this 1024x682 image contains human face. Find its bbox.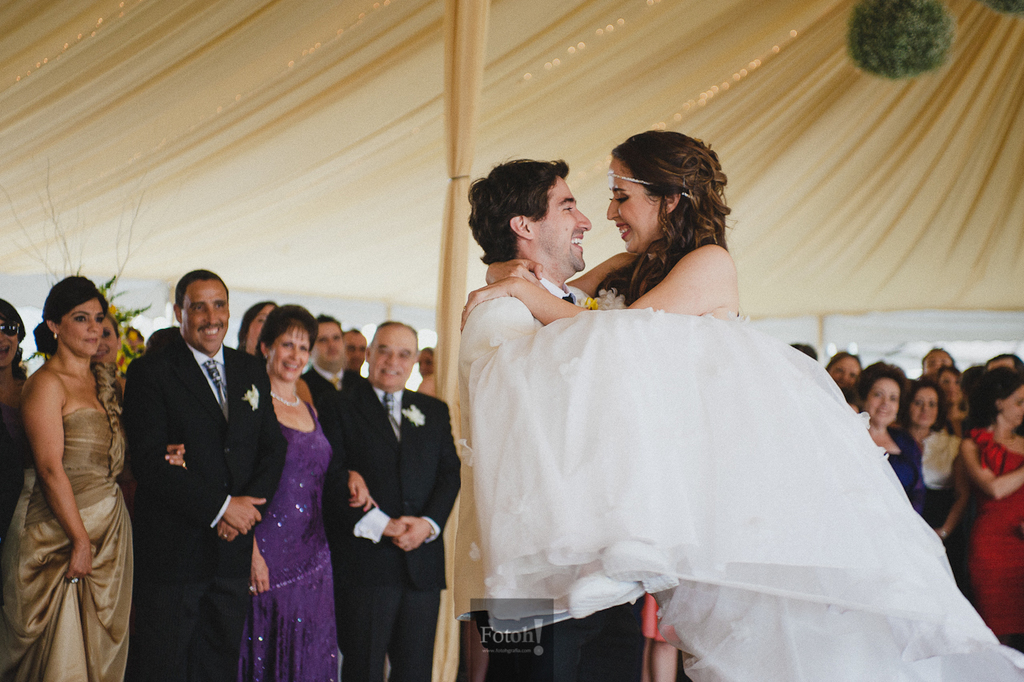
bbox=[60, 293, 102, 358].
